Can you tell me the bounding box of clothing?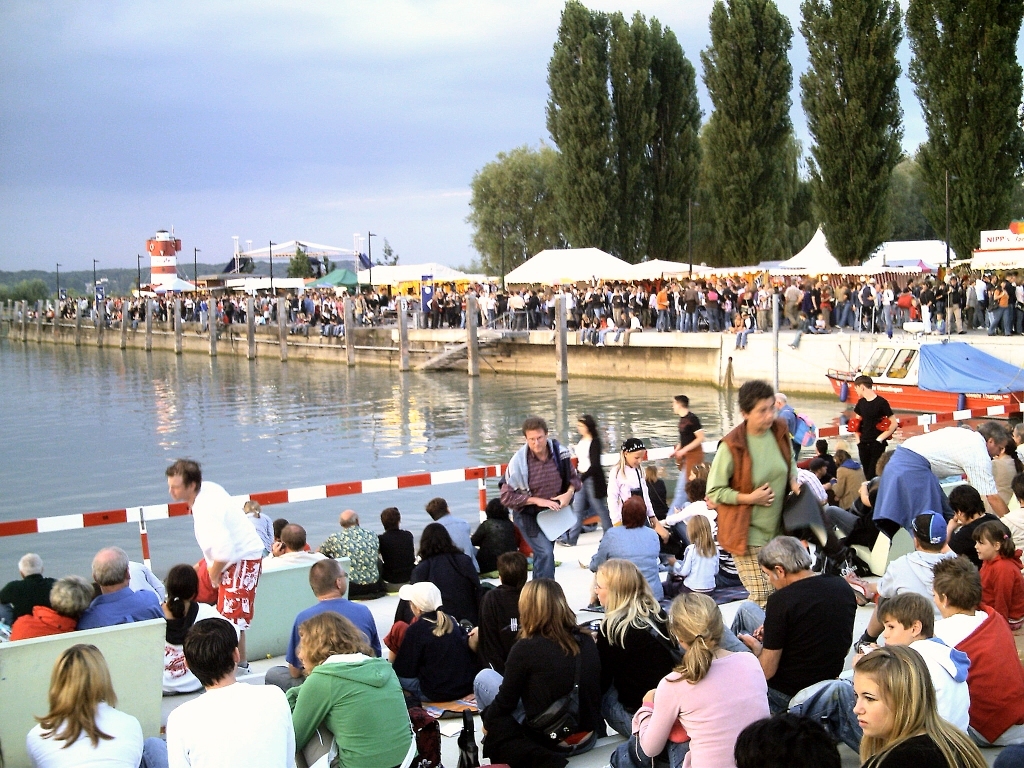
bbox(511, 295, 526, 327).
